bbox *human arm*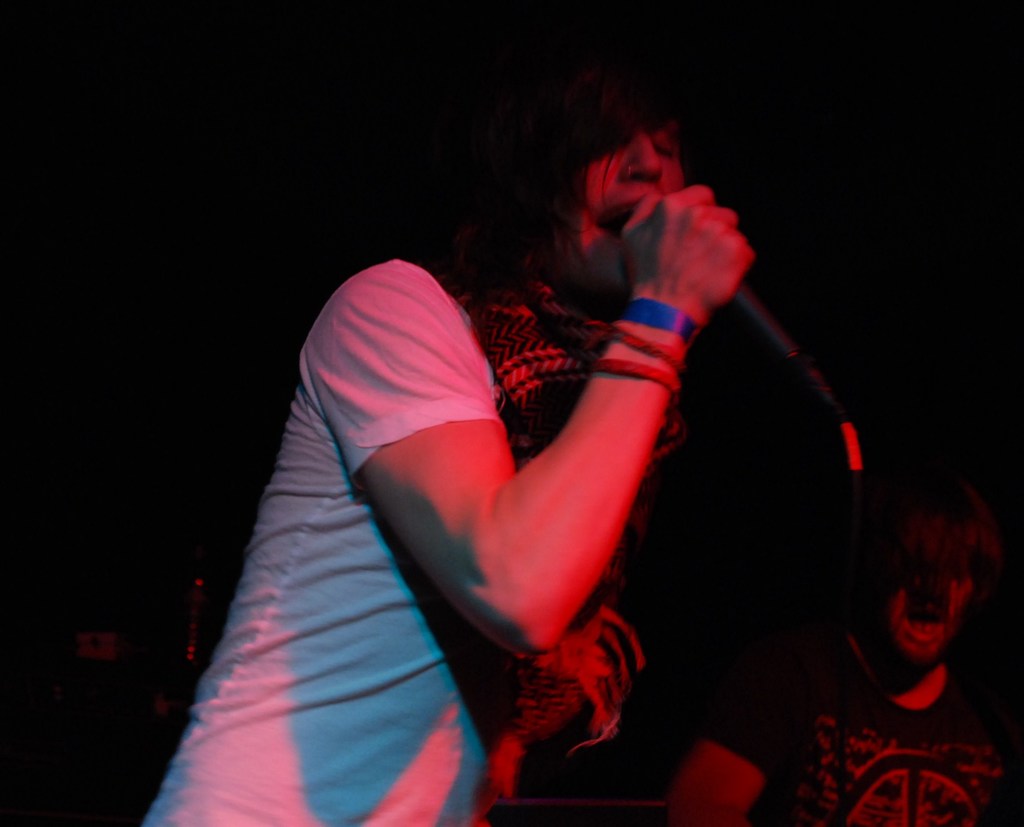
Rect(663, 673, 825, 826)
